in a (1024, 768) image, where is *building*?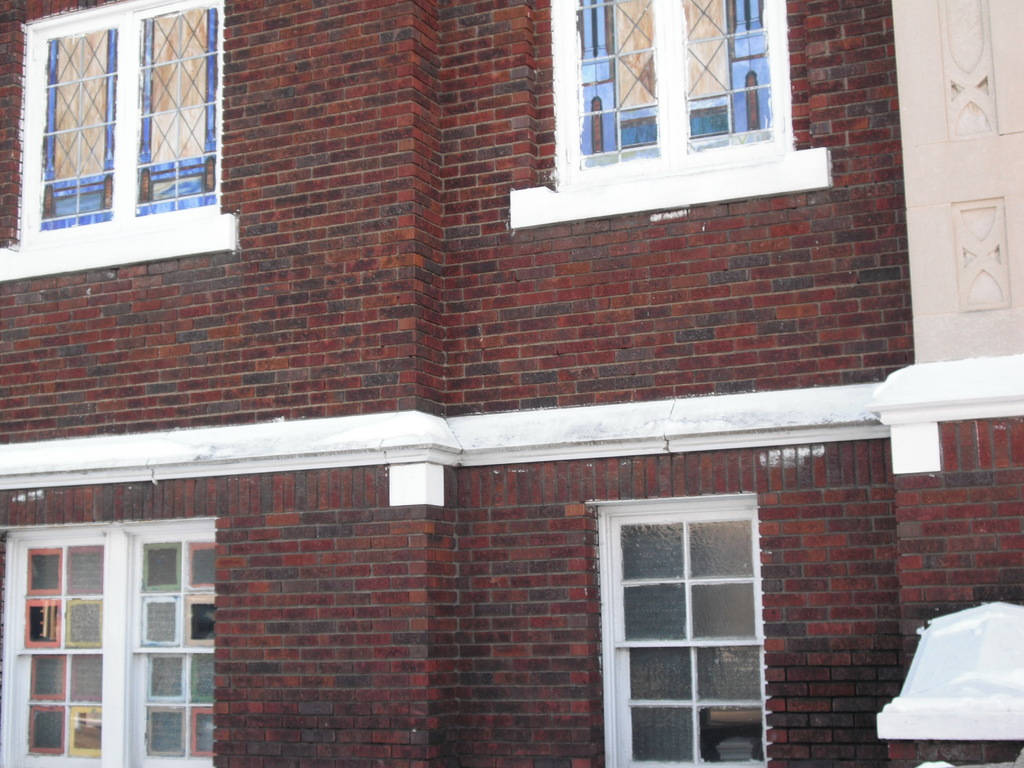
[0,0,1023,767].
